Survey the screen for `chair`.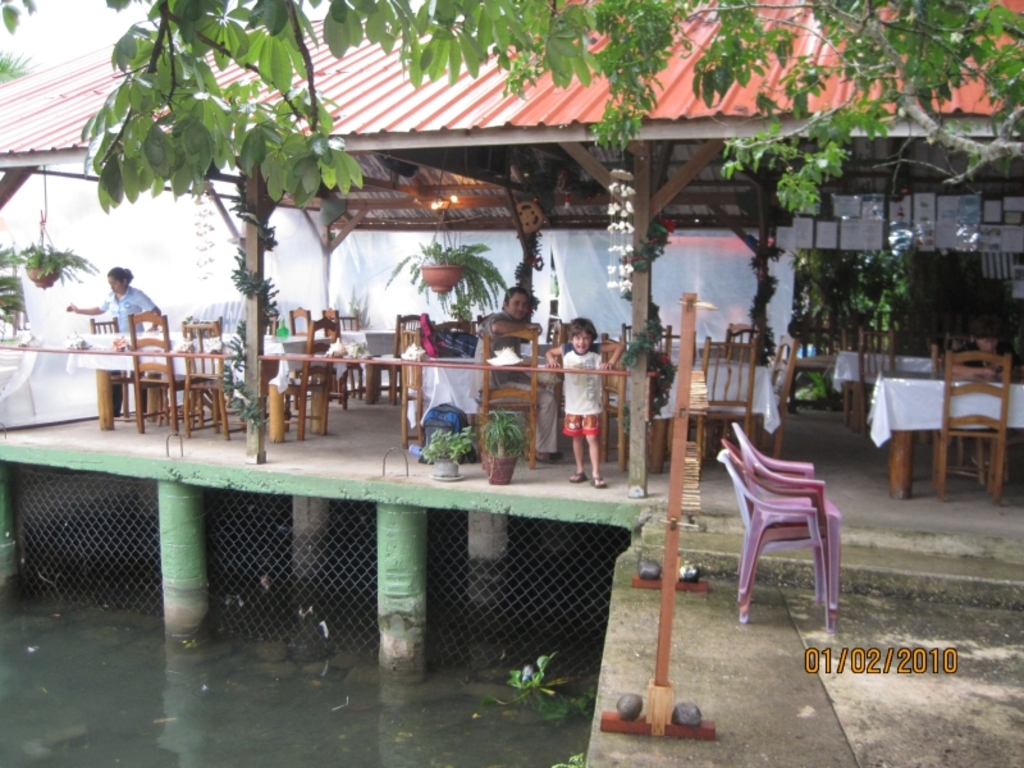
Survey found: box=[714, 329, 799, 468].
